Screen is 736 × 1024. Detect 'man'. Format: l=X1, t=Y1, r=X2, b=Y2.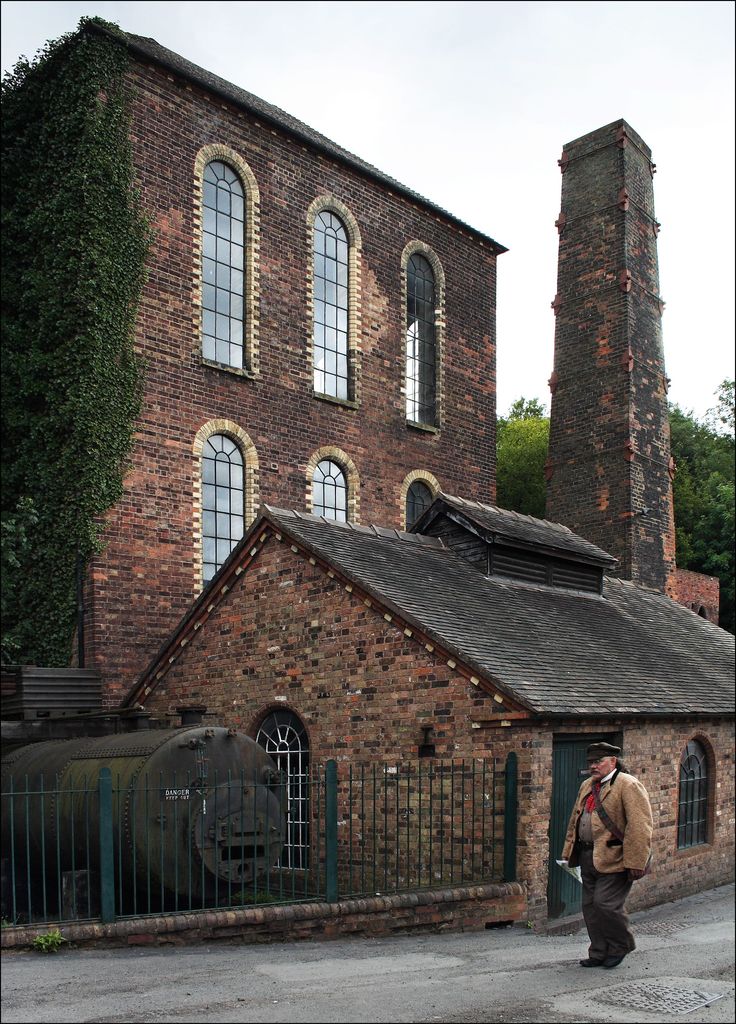
l=569, t=744, r=673, b=978.
